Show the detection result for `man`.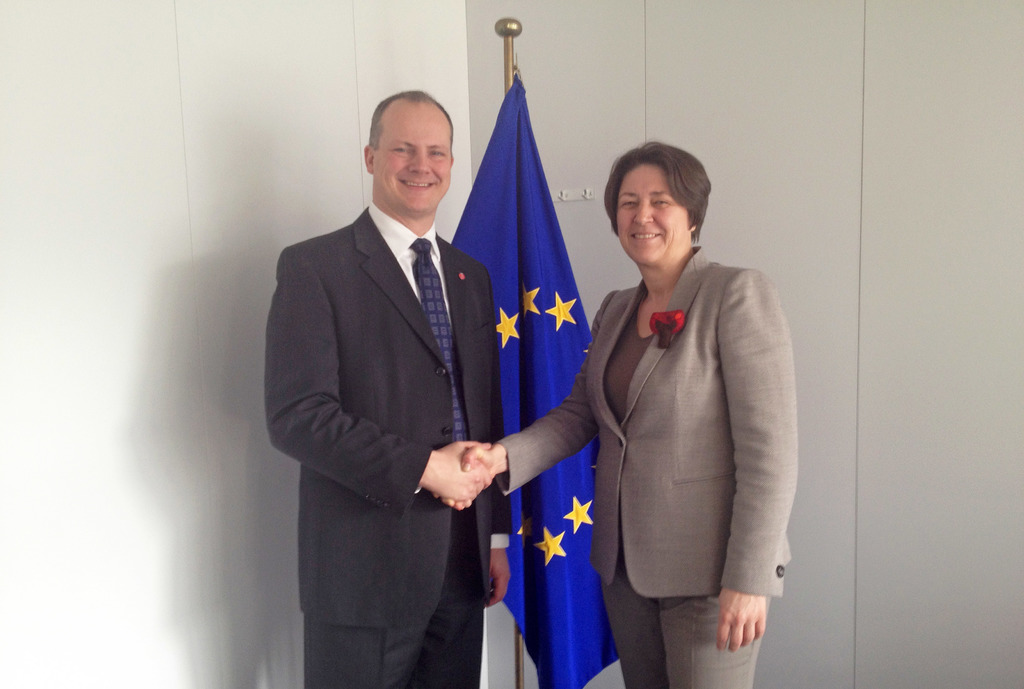
box=[260, 67, 524, 669].
